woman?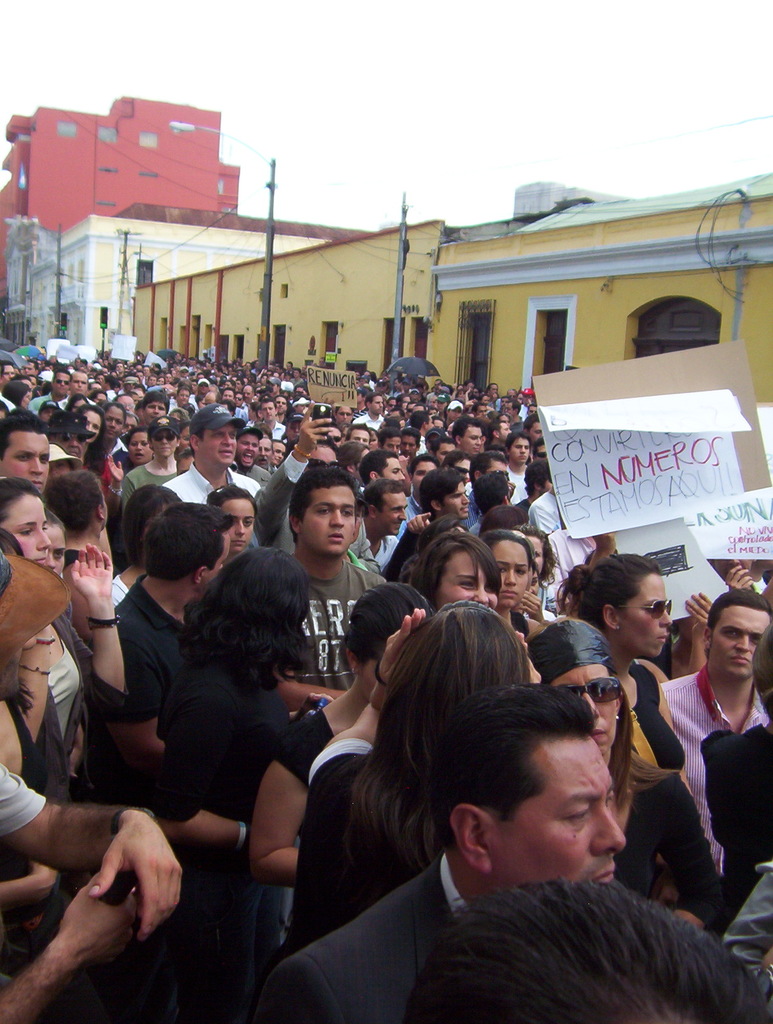
[x1=531, y1=618, x2=719, y2=929]
